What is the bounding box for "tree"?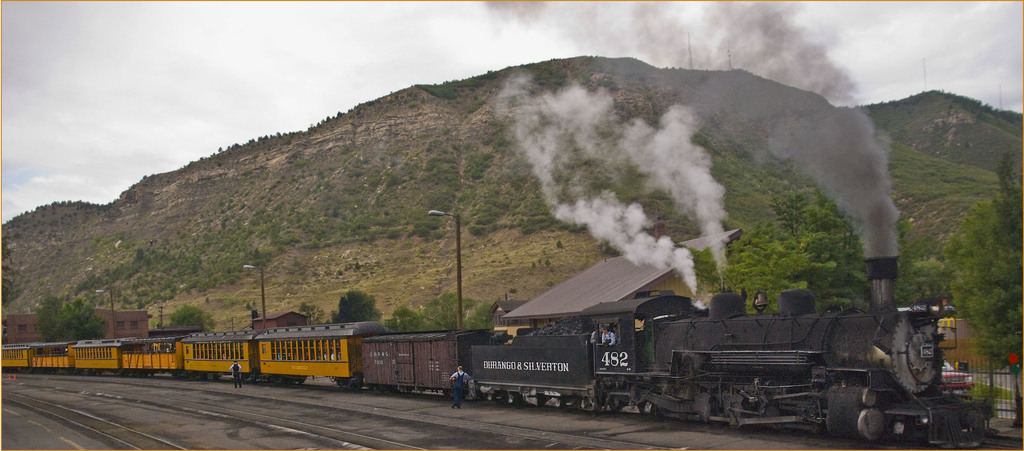
l=385, t=171, r=399, b=184.
